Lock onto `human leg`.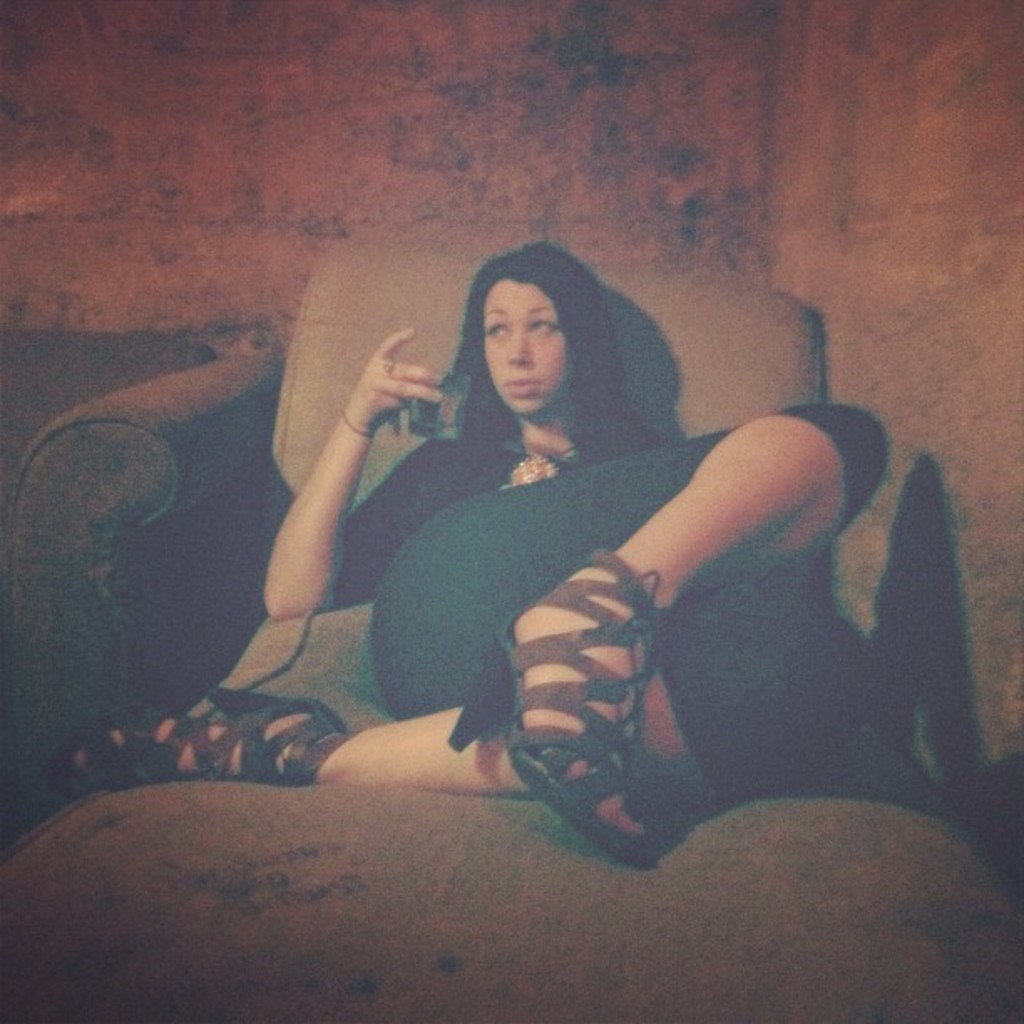
Locked: [383,423,858,853].
